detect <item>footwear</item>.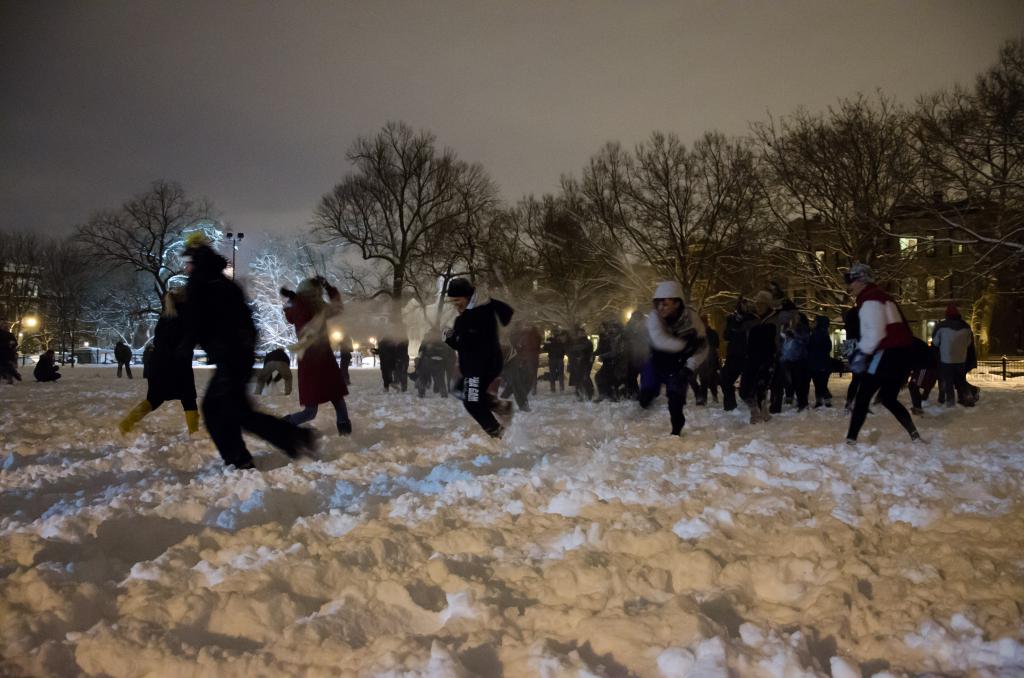
Detected at <bbox>414, 383, 424, 398</bbox>.
